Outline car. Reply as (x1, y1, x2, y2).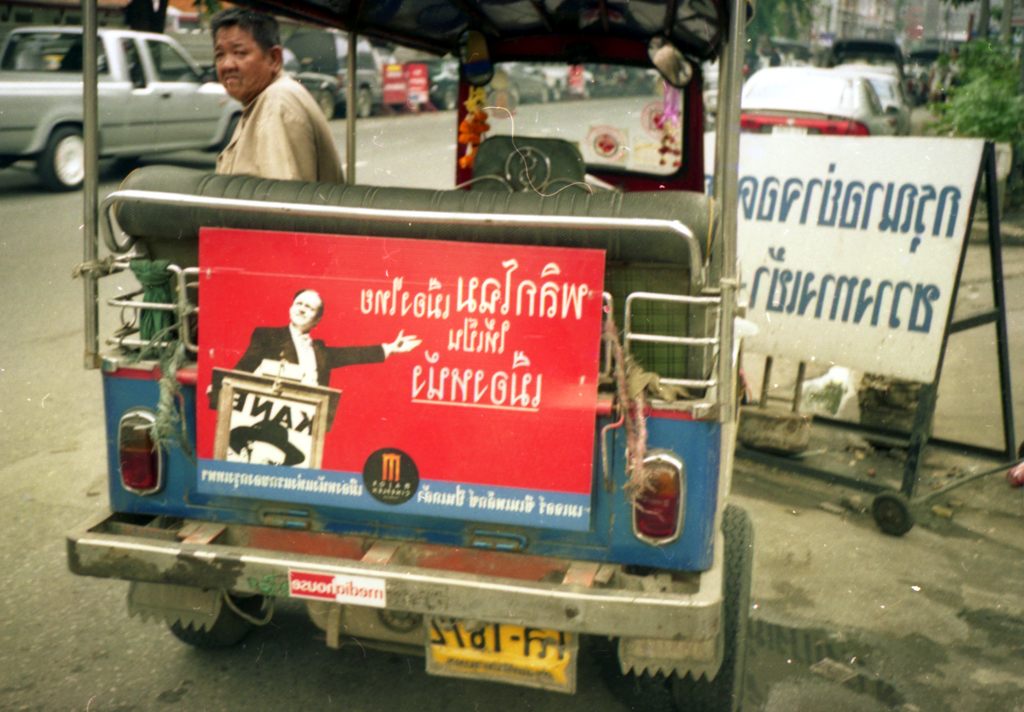
(0, 22, 251, 195).
